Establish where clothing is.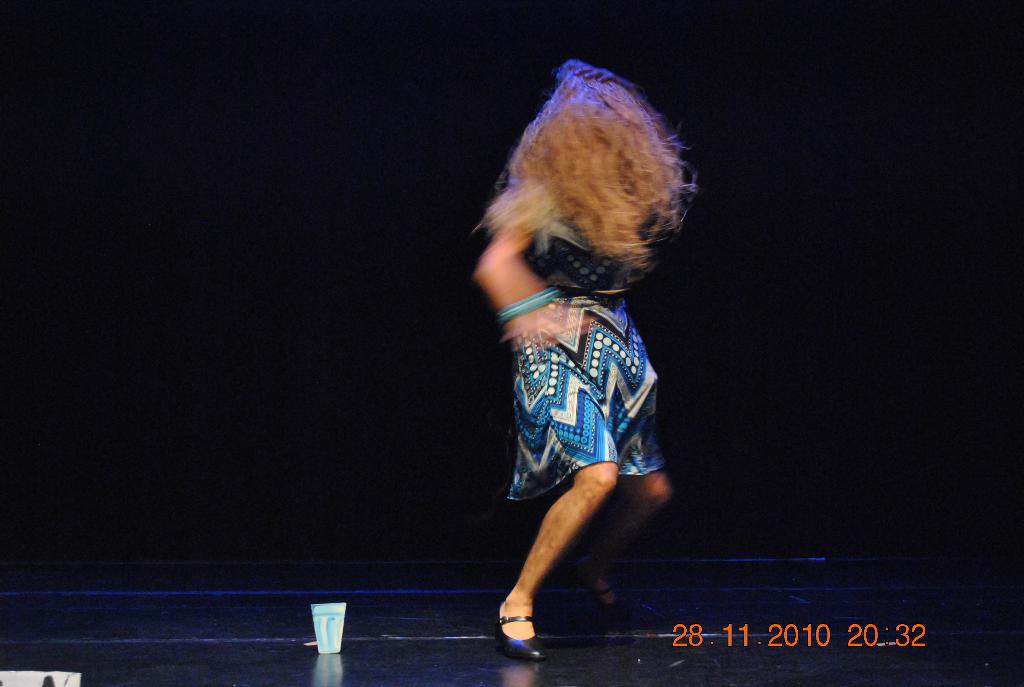
Established at crop(486, 297, 686, 509).
